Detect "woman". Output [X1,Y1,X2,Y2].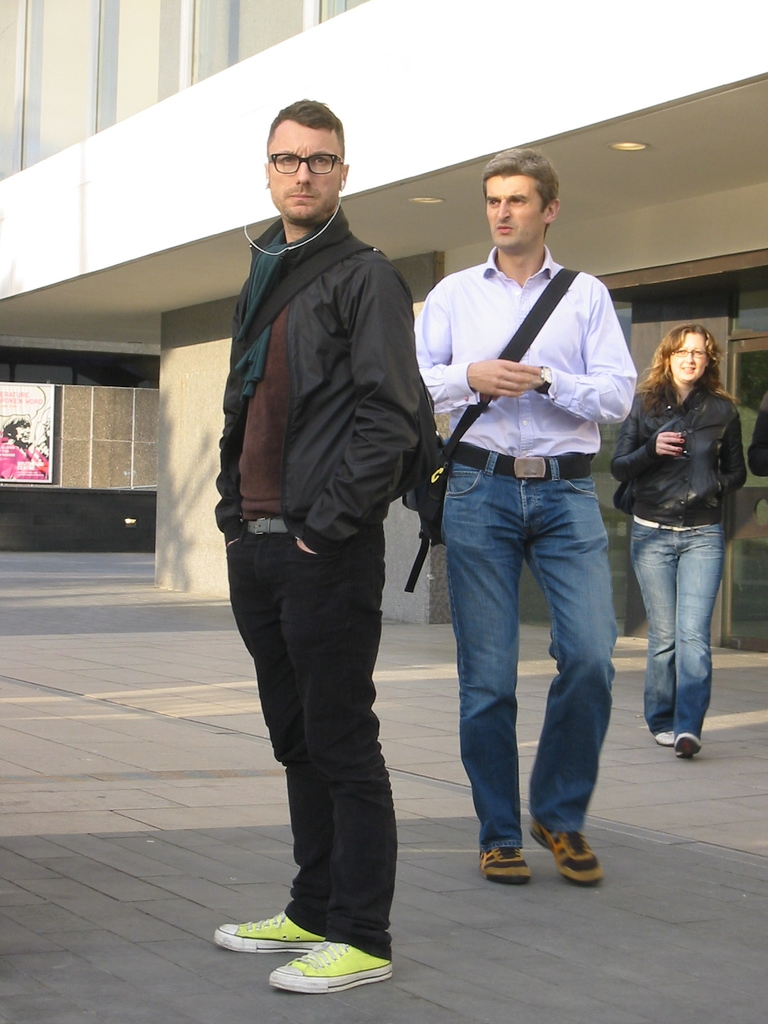
[614,289,760,768].
